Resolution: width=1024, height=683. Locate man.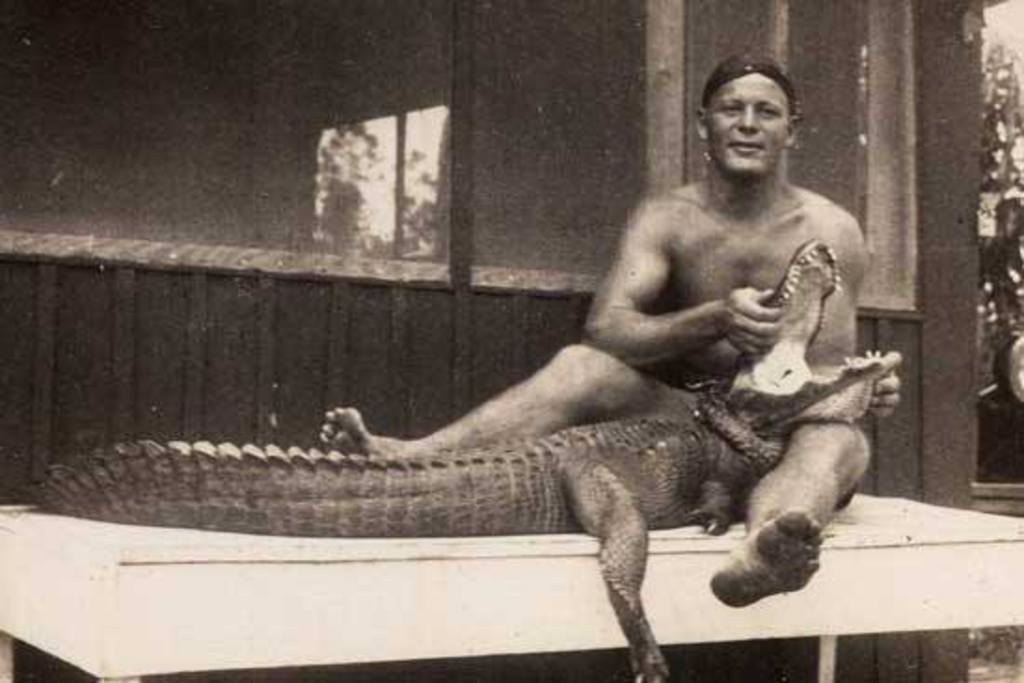
locate(318, 54, 903, 607).
